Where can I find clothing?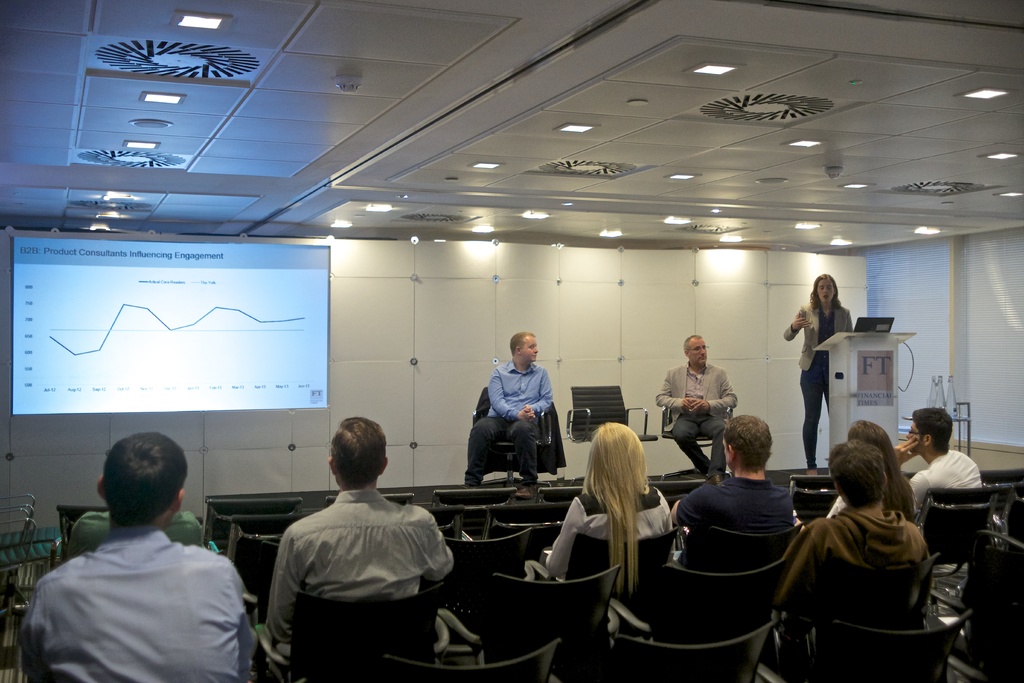
You can find it at 257,461,462,665.
